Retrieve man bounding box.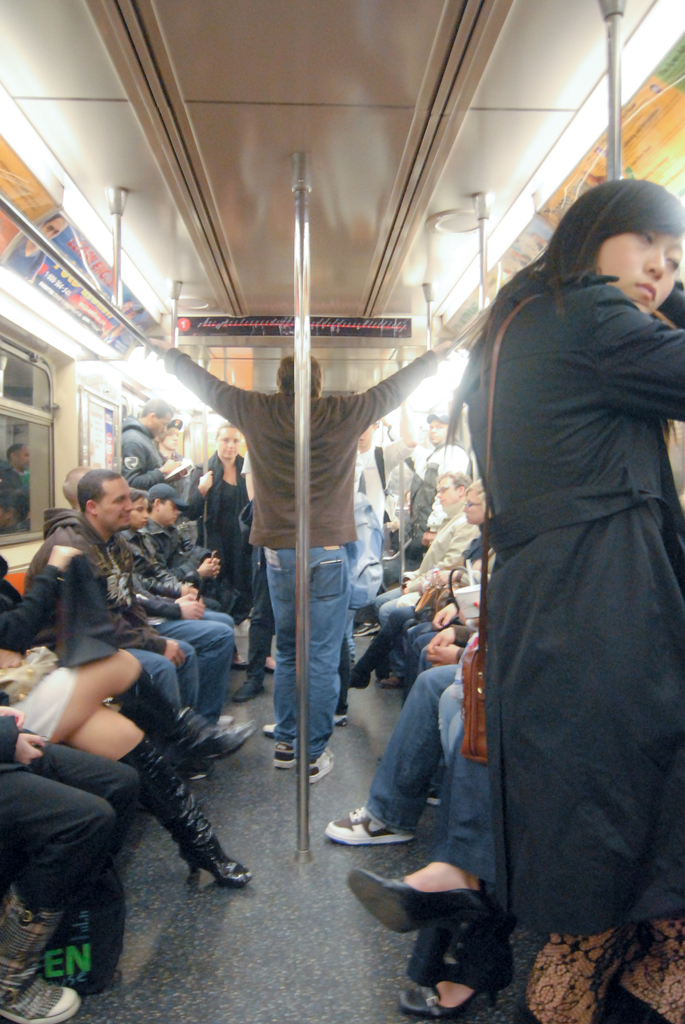
Bounding box: <box>136,324,451,786</box>.
